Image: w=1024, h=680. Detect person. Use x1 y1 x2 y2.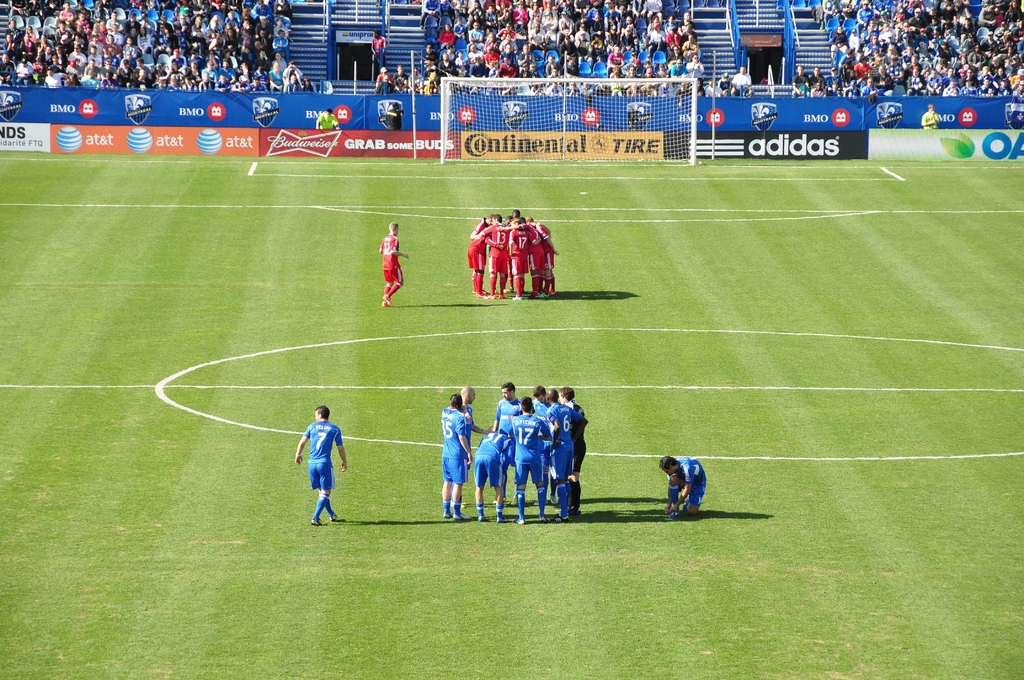
512 398 552 528.
